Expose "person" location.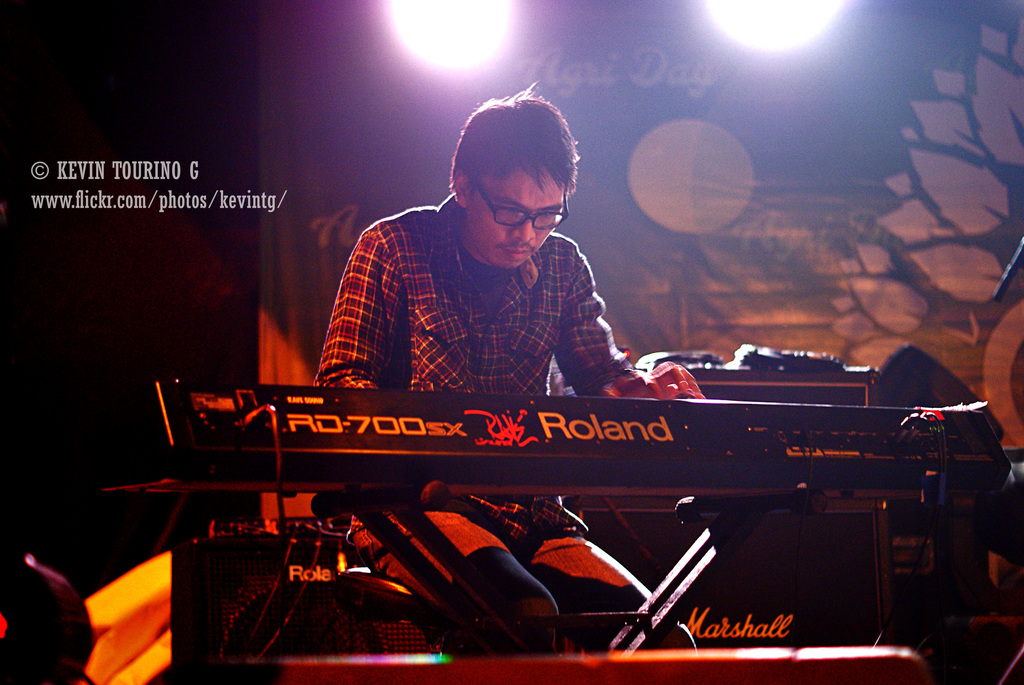
Exposed at Rect(315, 79, 708, 648).
